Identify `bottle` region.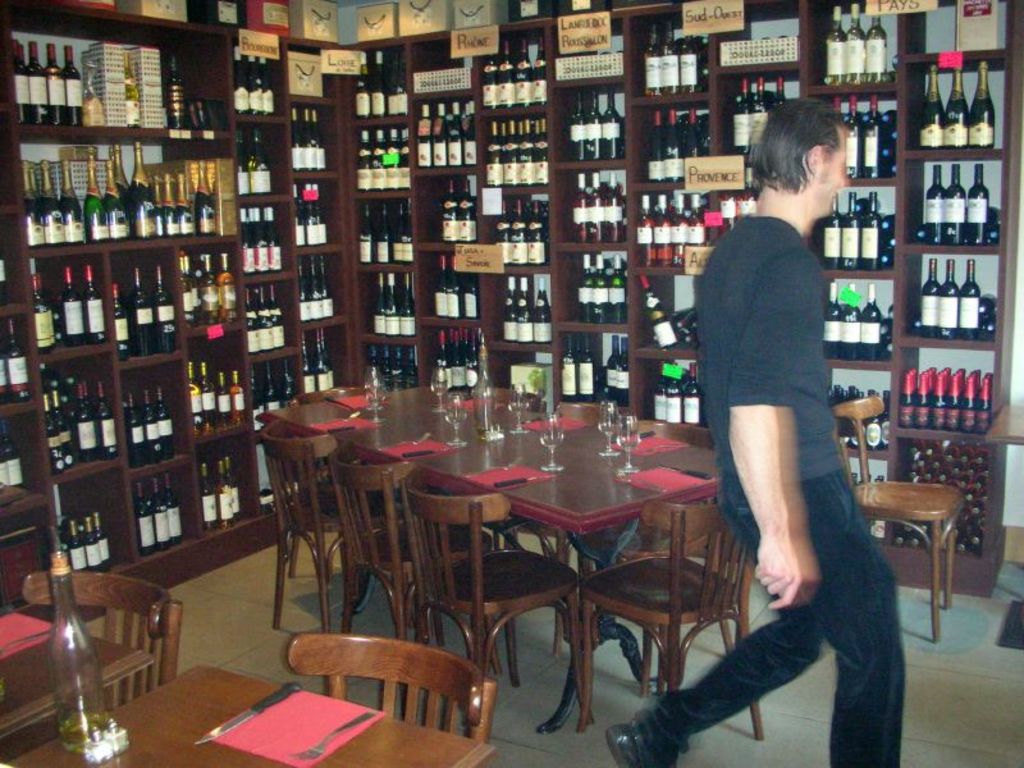
Region: 931 376 951 428.
